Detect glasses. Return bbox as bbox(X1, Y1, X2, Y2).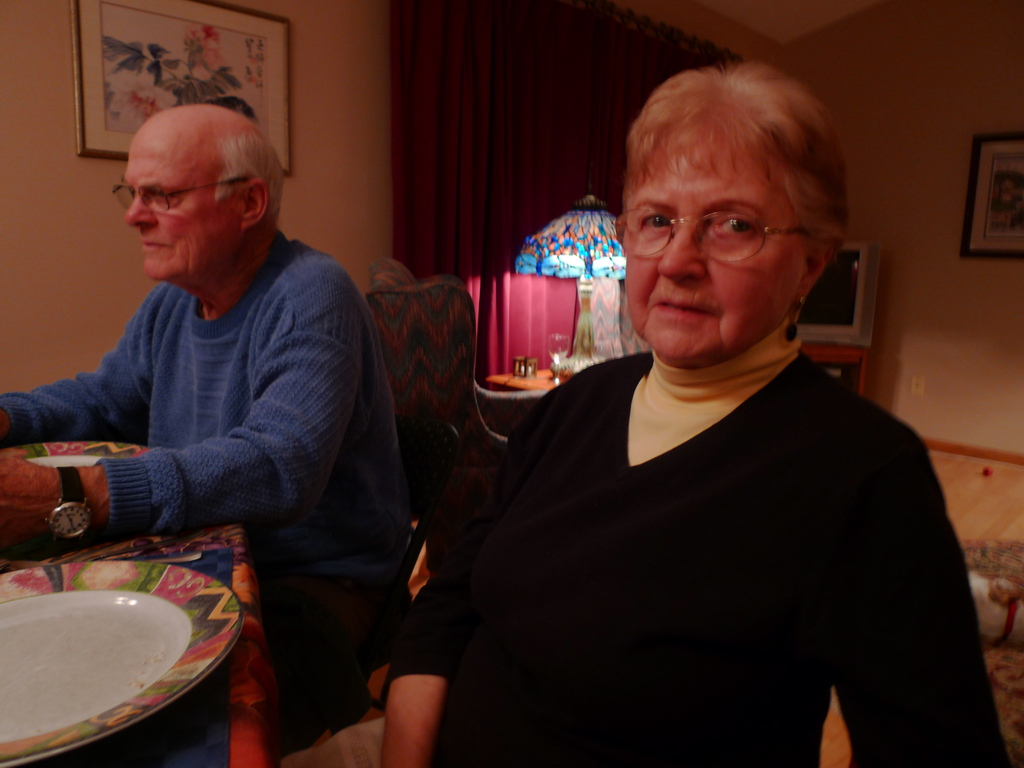
bbox(108, 179, 241, 212).
